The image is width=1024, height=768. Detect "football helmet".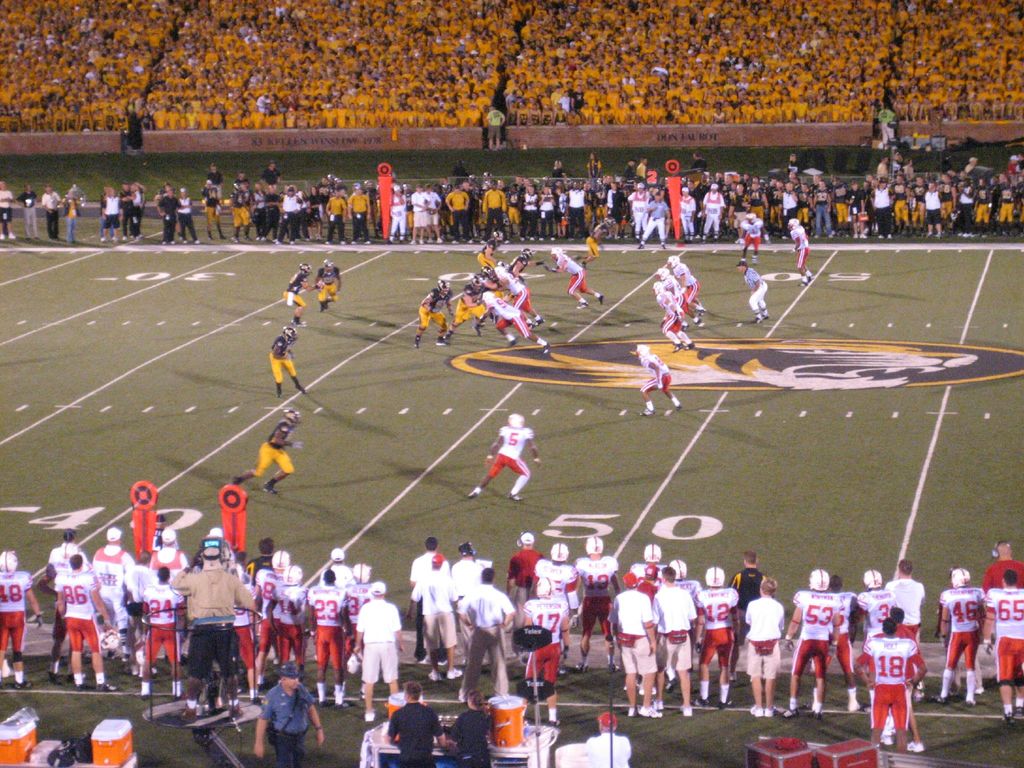
Detection: bbox(655, 266, 666, 281).
